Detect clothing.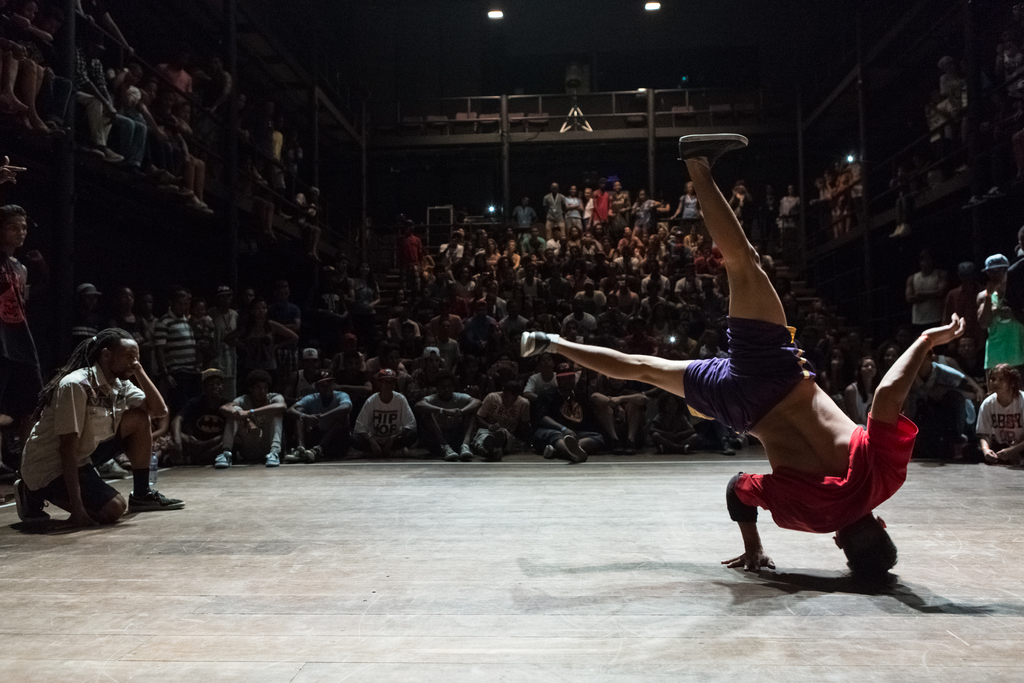
Detected at 644 300 671 313.
